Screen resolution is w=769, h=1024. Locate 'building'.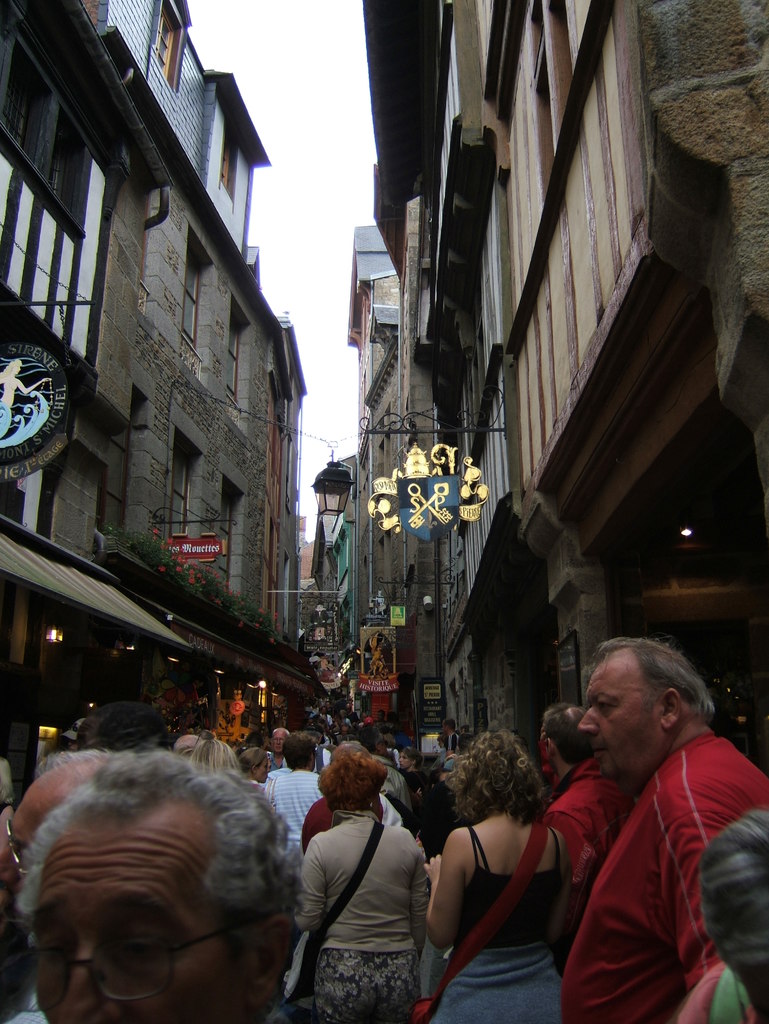
detection(0, 0, 314, 824).
